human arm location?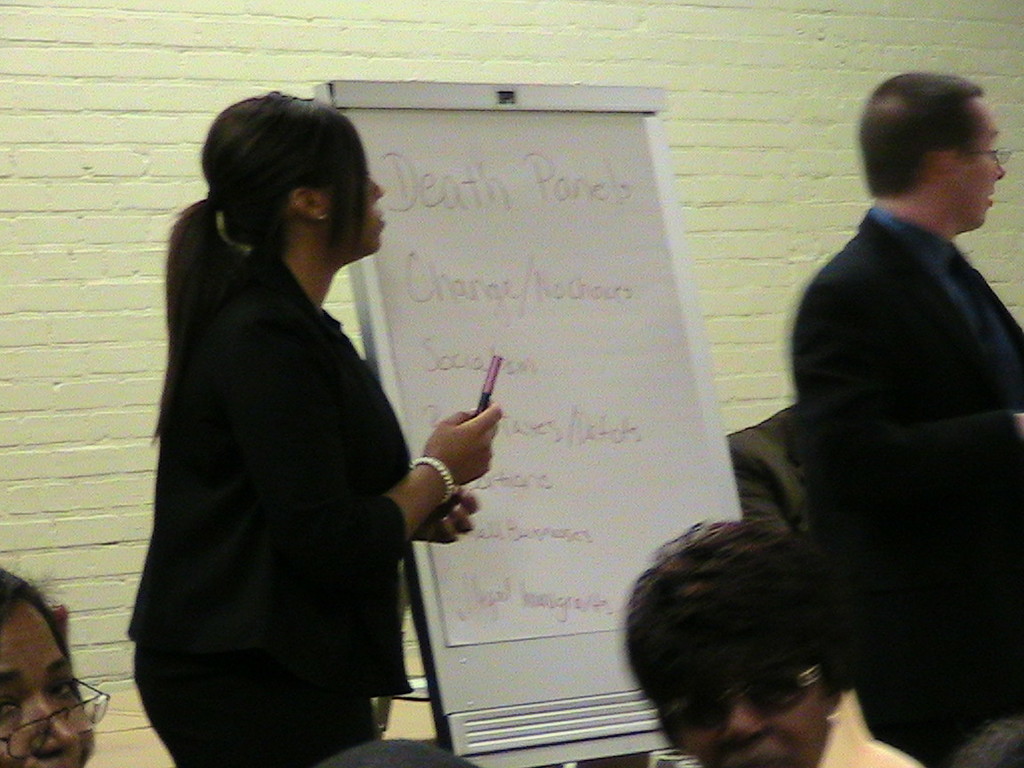
rect(245, 390, 508, 597)
